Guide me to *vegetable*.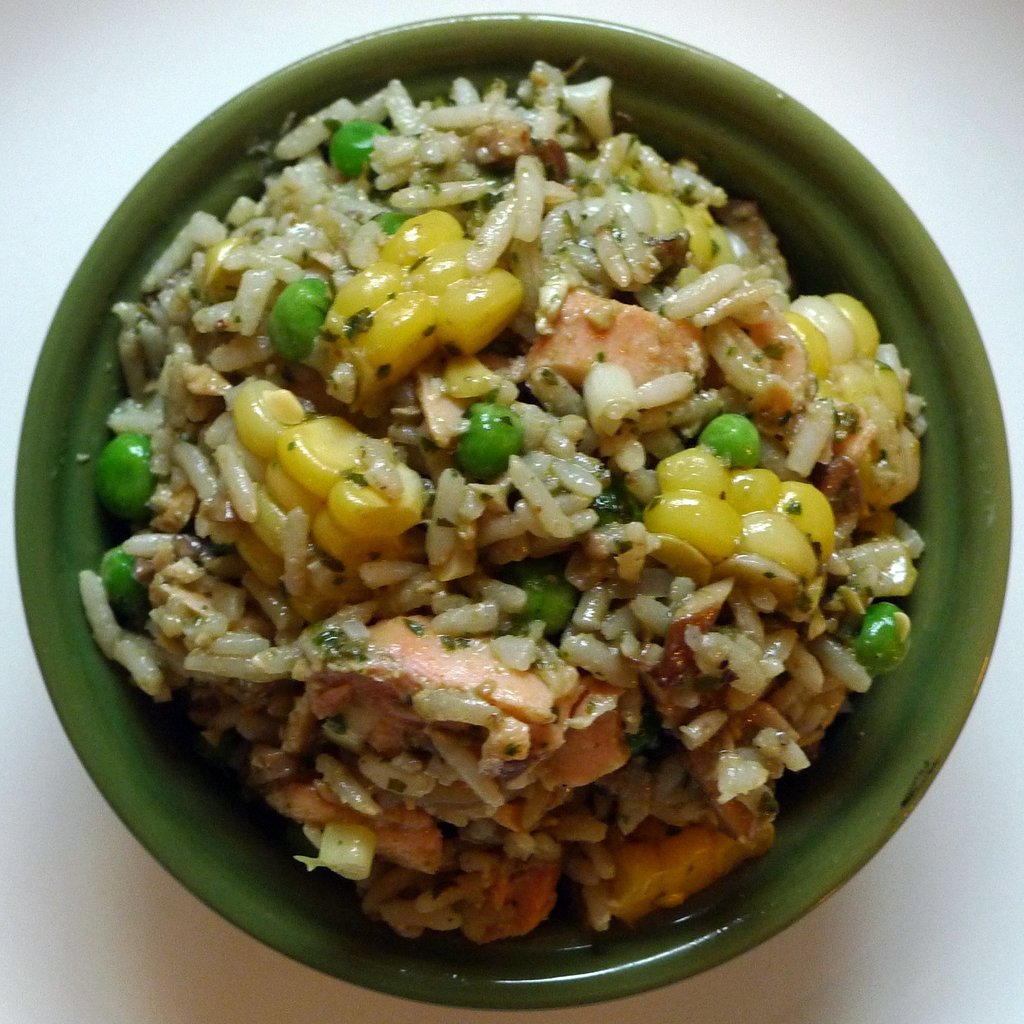
Guidance: (92, 431, 155, 520).
